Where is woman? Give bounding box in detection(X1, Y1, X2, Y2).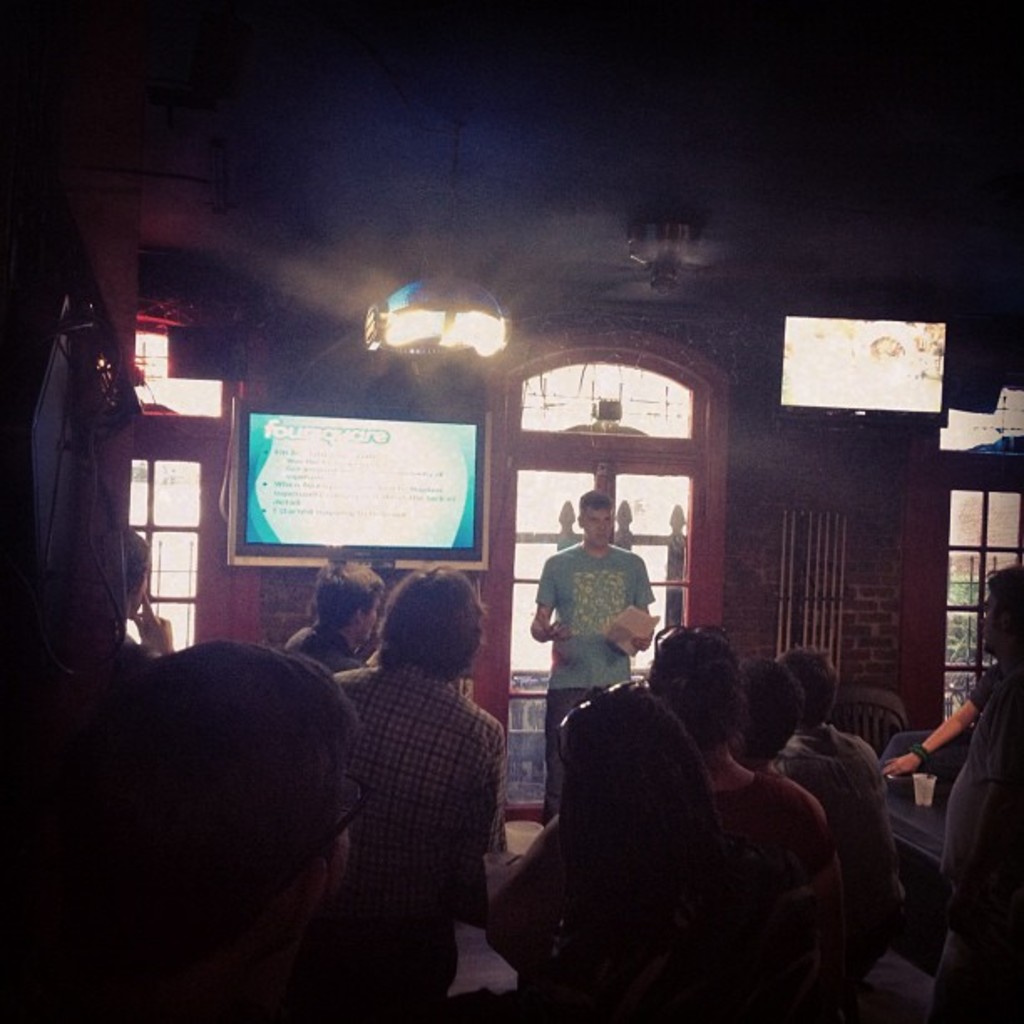
detection(530, 671, 790, 1017).
